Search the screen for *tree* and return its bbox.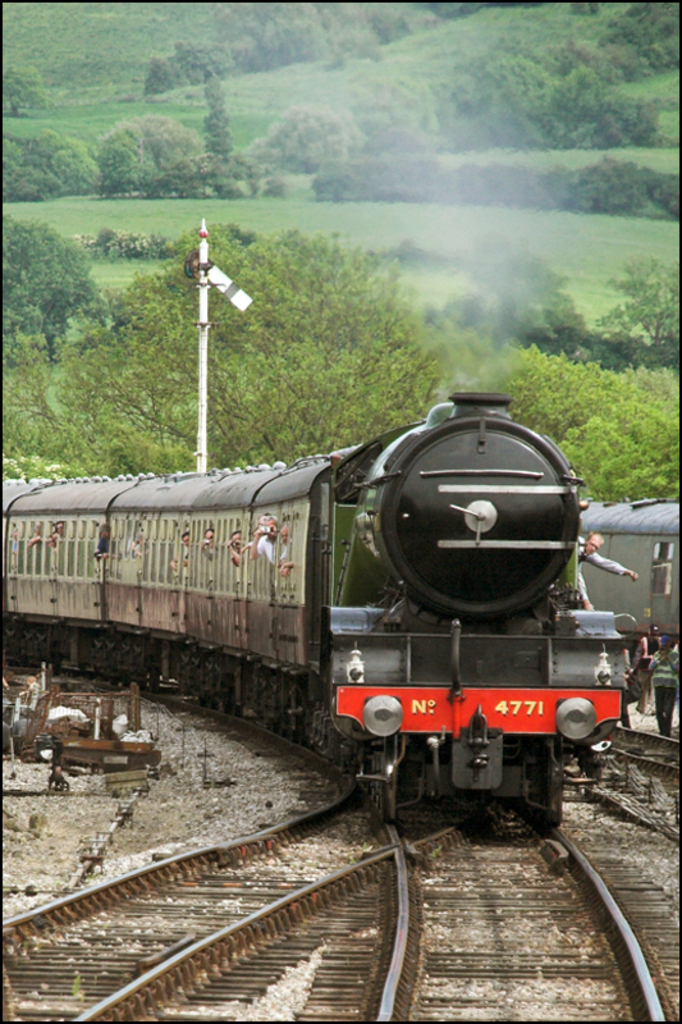
Found: l=422, t=218, r=587, b=361.
